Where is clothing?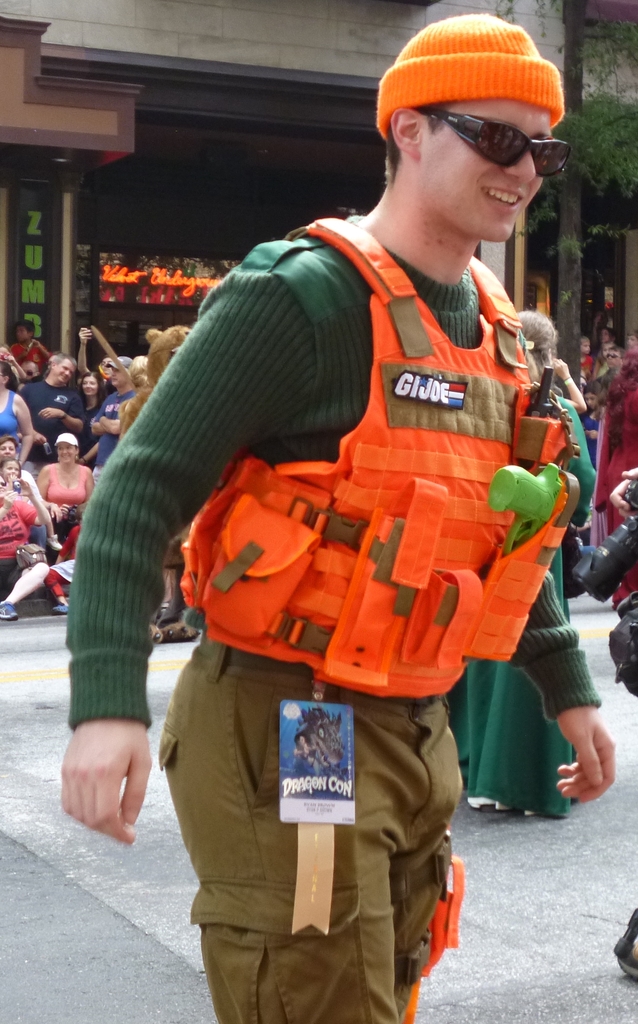
rect(2, 481, 51, 537).
